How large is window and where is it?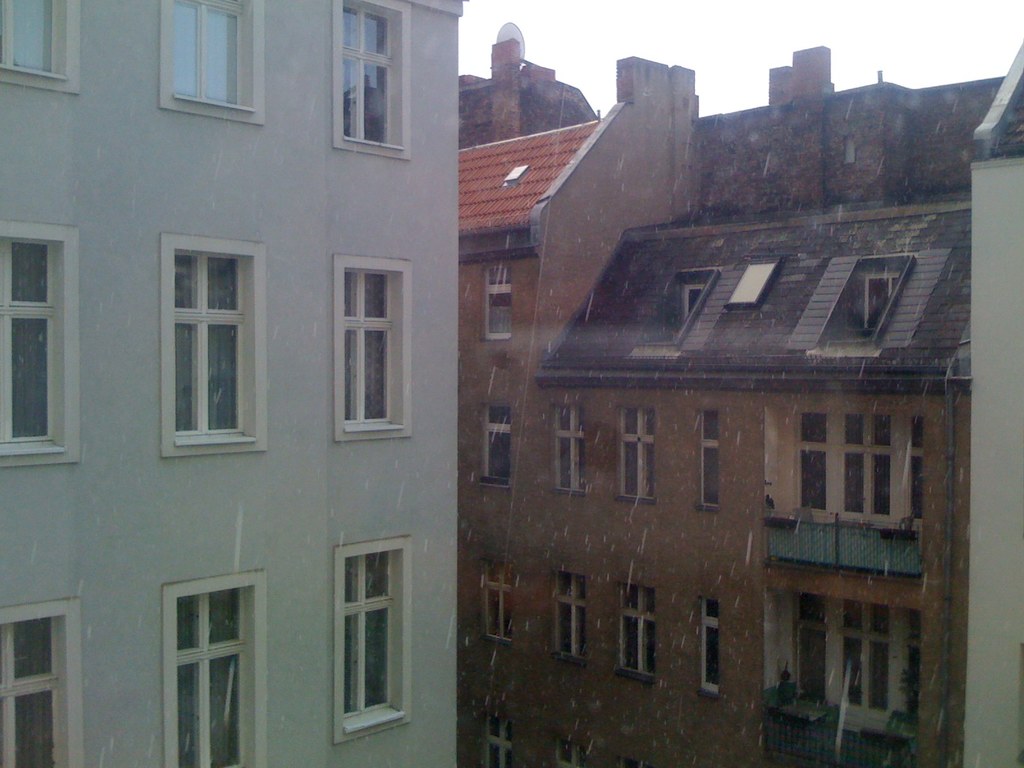
Bounding box: <bbox>157, 0, 263, 124</bbox>.
